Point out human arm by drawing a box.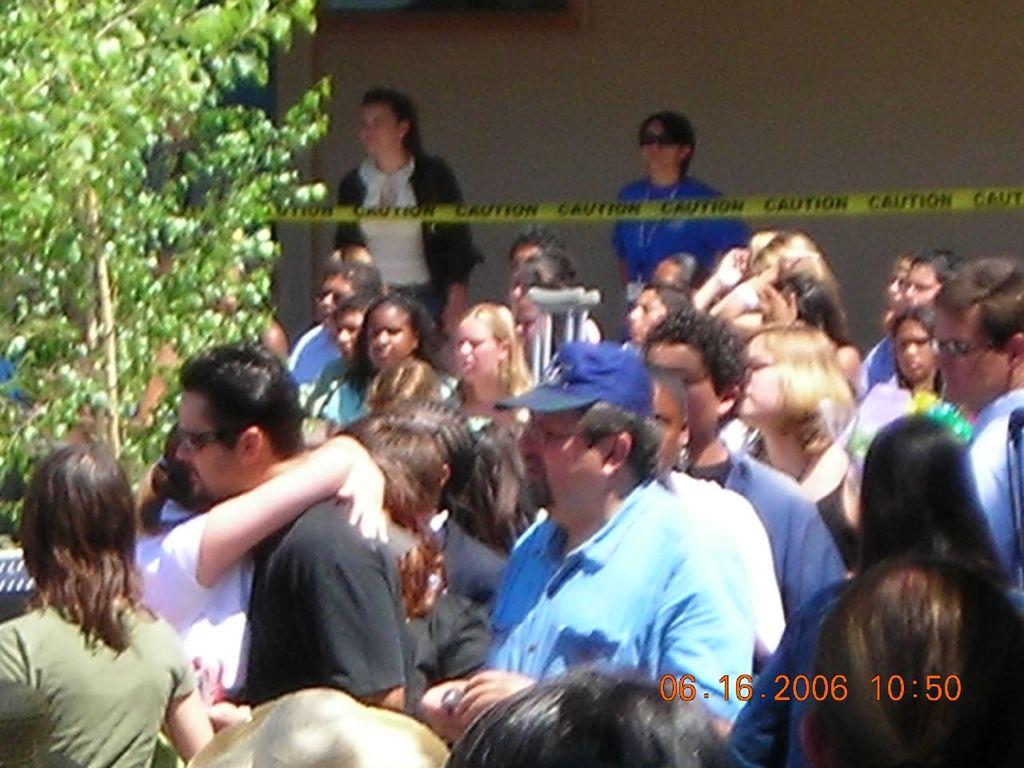
box=[686, 242, 748, 316].
